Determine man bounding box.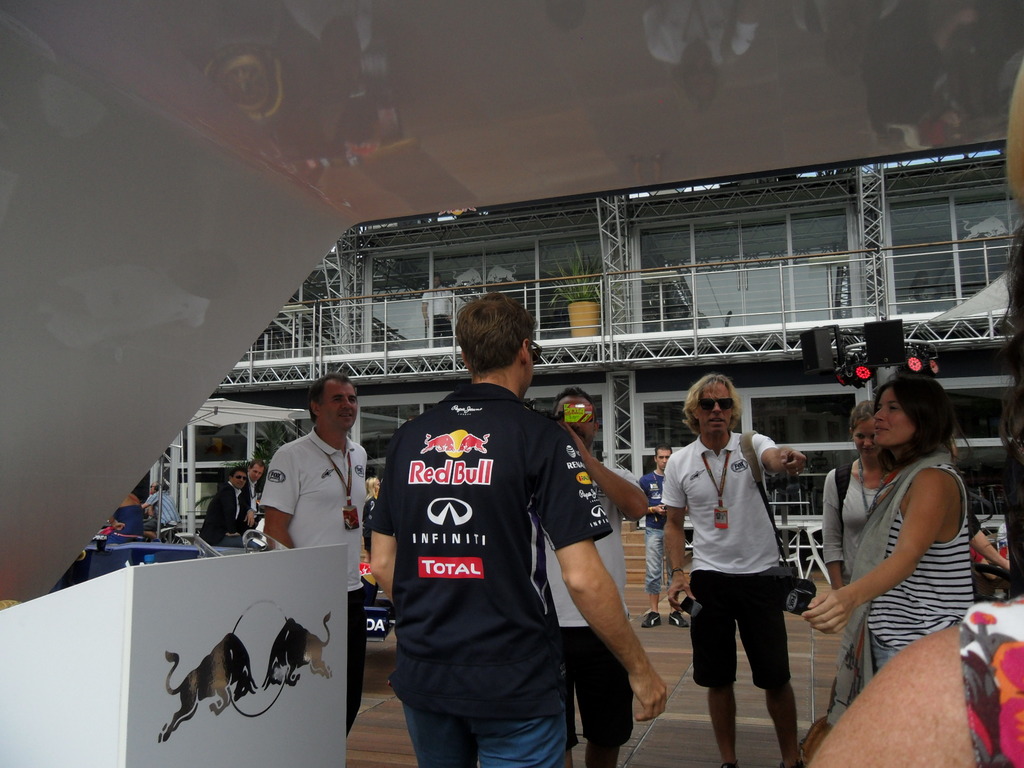
Determined: box(144, 484, 178, 543).
